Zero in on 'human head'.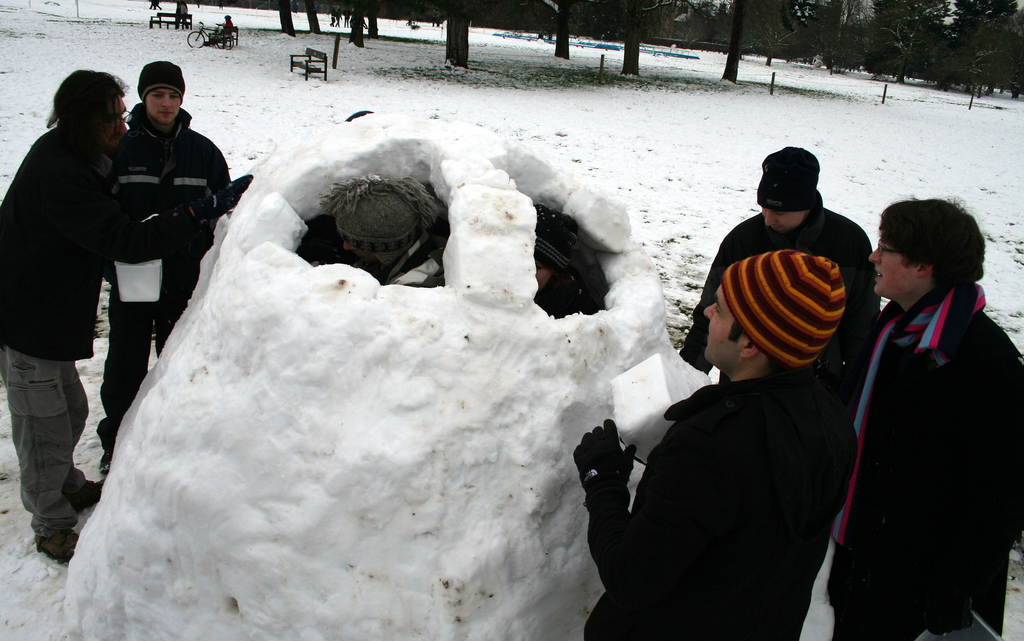
Zeroed in: 50, 71, 129, 147.
